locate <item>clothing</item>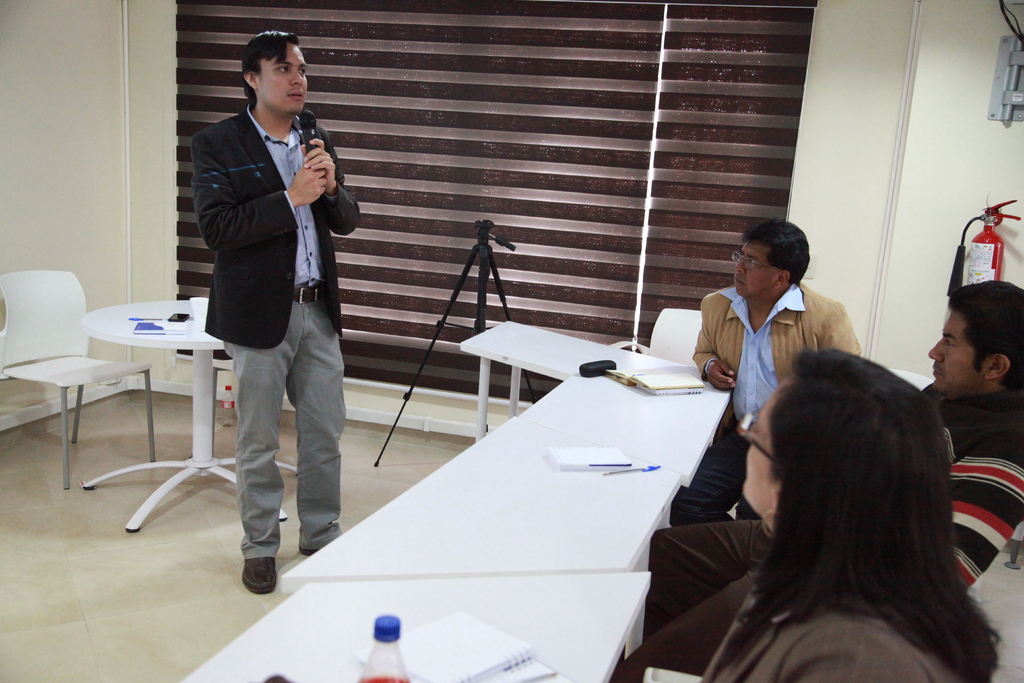
[179, 44, 356, 516]
